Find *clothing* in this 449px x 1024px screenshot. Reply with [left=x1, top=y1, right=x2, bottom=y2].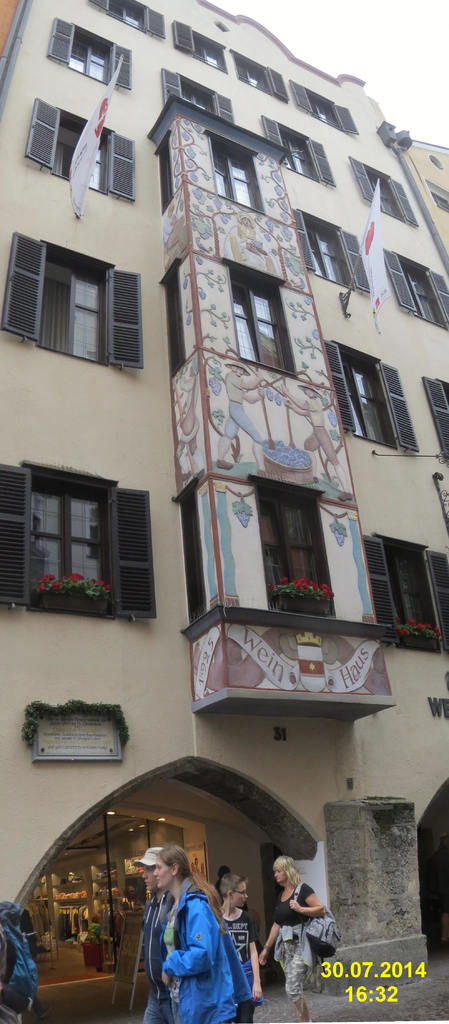
[left=139, top=899, right=181, bottom=1023].
